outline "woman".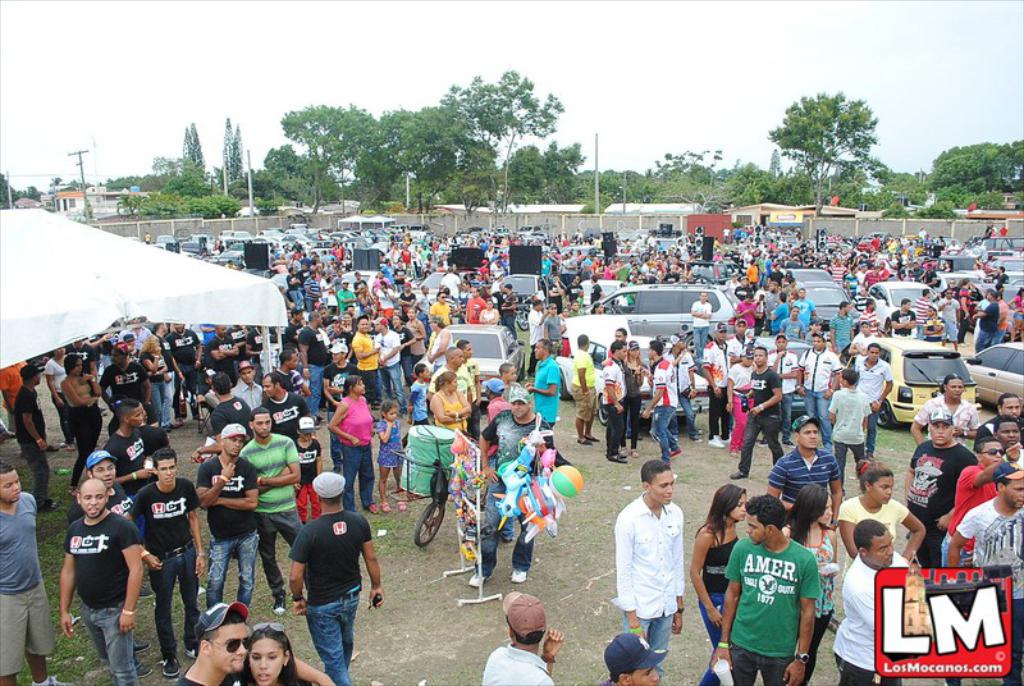
Outline: 63, 353, 109, 494.
